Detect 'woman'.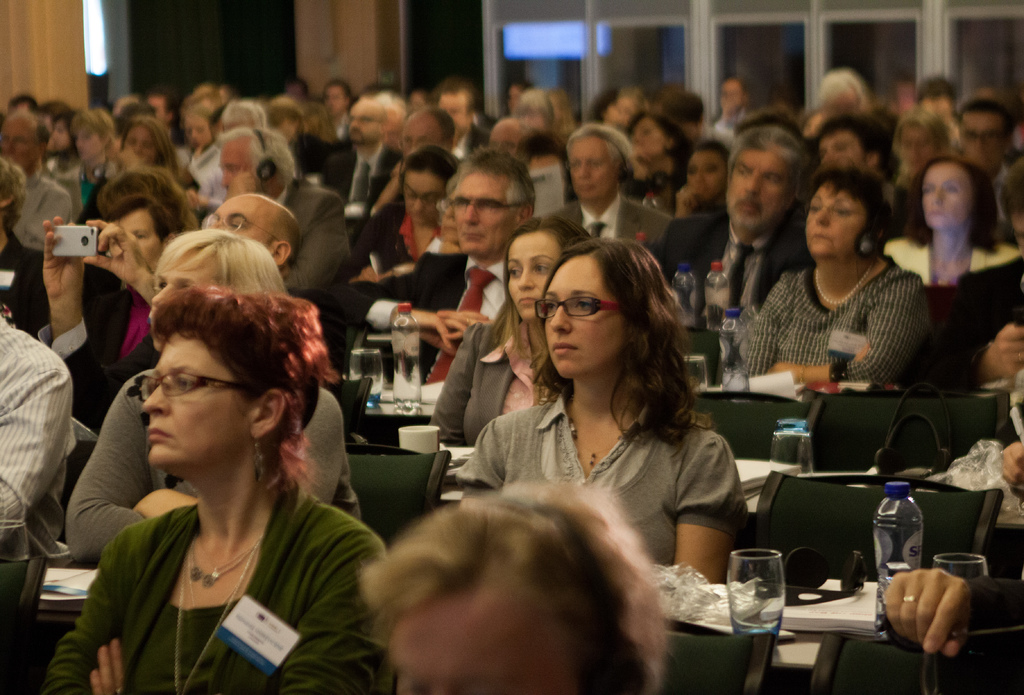
Detected at box(86, 115, 200, 201).
